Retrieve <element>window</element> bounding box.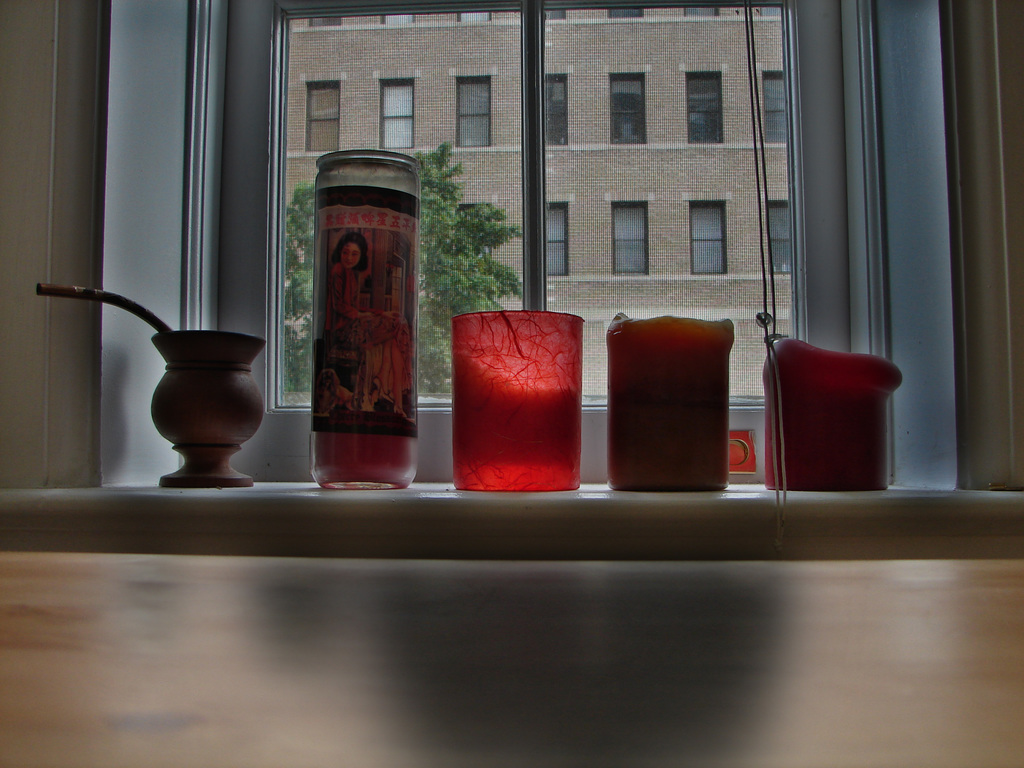
Bounding box: detection(679, 69, 723, 147).
